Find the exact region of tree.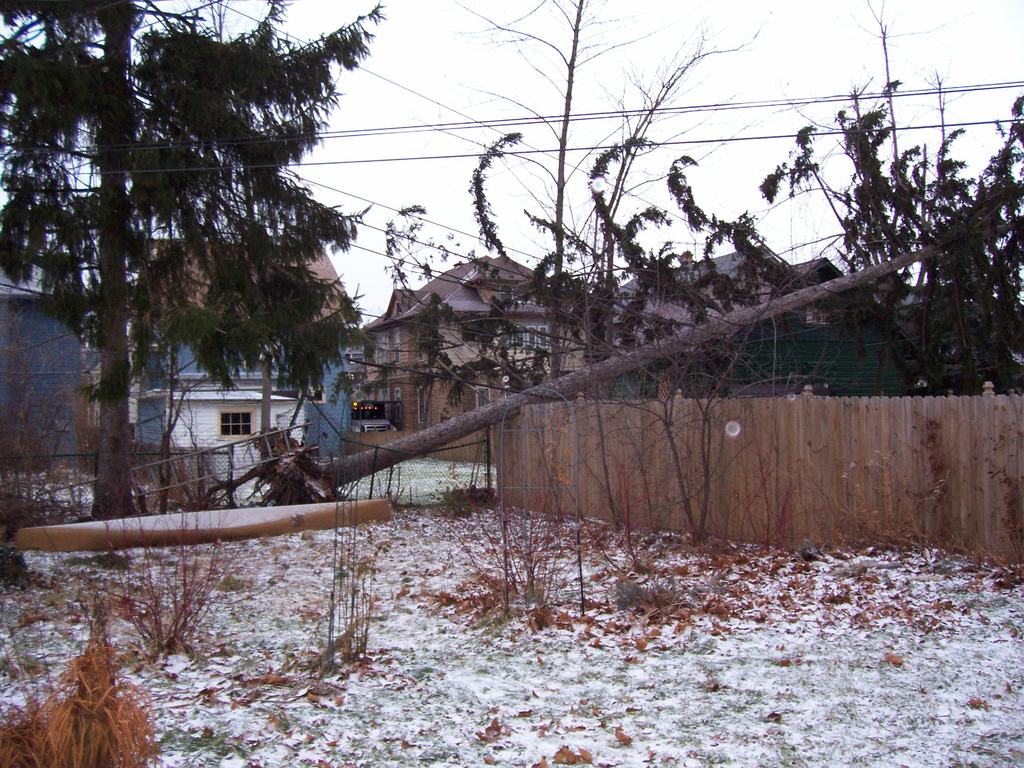
Exact region: Rect(175, 250, 366, 452).
